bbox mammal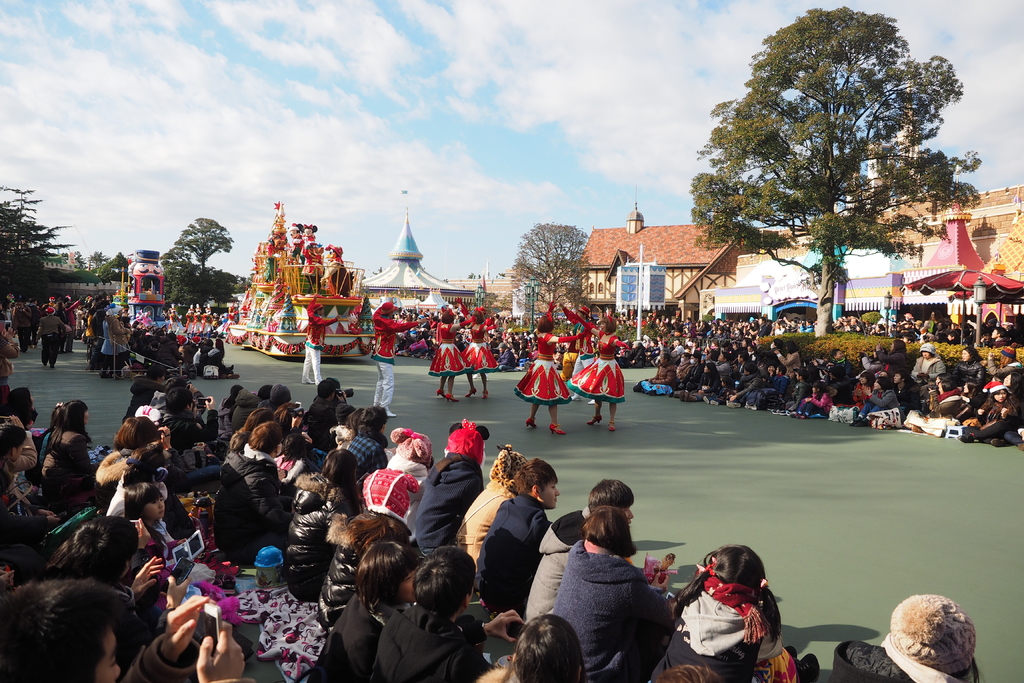
BBox(372, 300, 428, 419)
